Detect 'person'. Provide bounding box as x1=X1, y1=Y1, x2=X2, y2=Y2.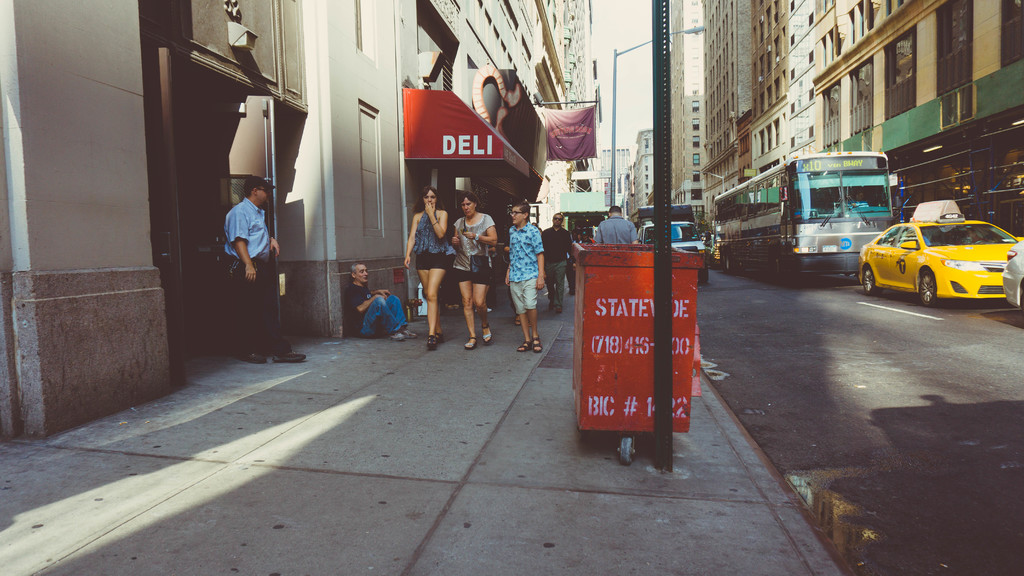
x1=541, y1=212, x2=575, y2=312.
